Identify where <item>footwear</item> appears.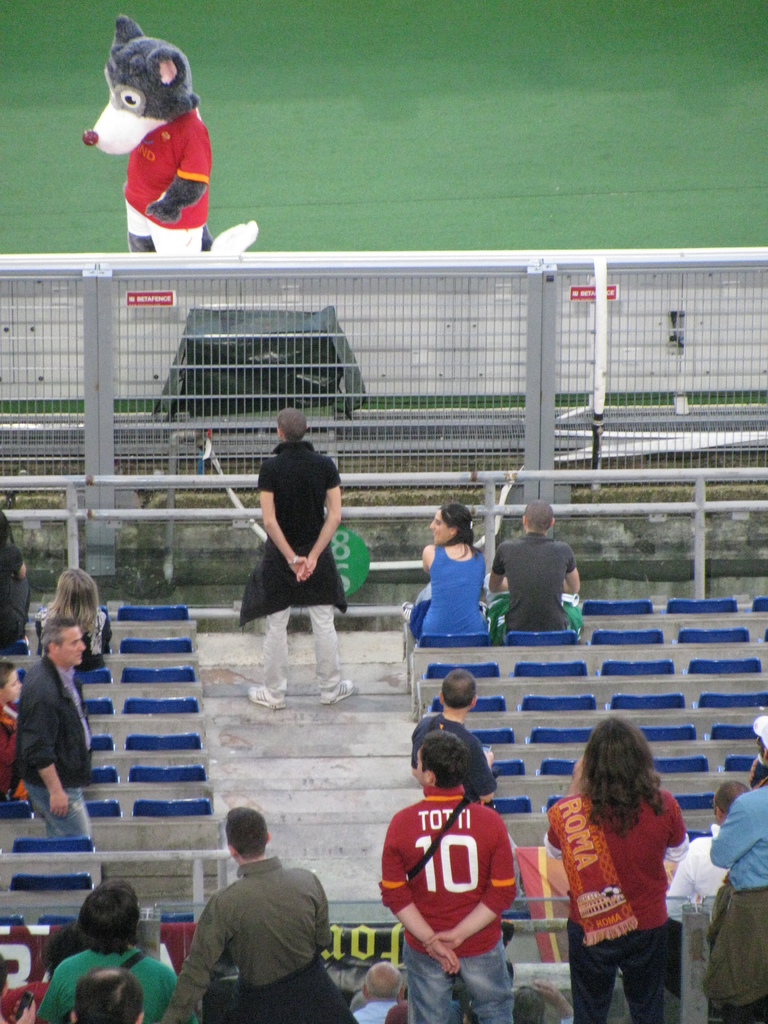
Appears at 321, 679, 357, 700.
